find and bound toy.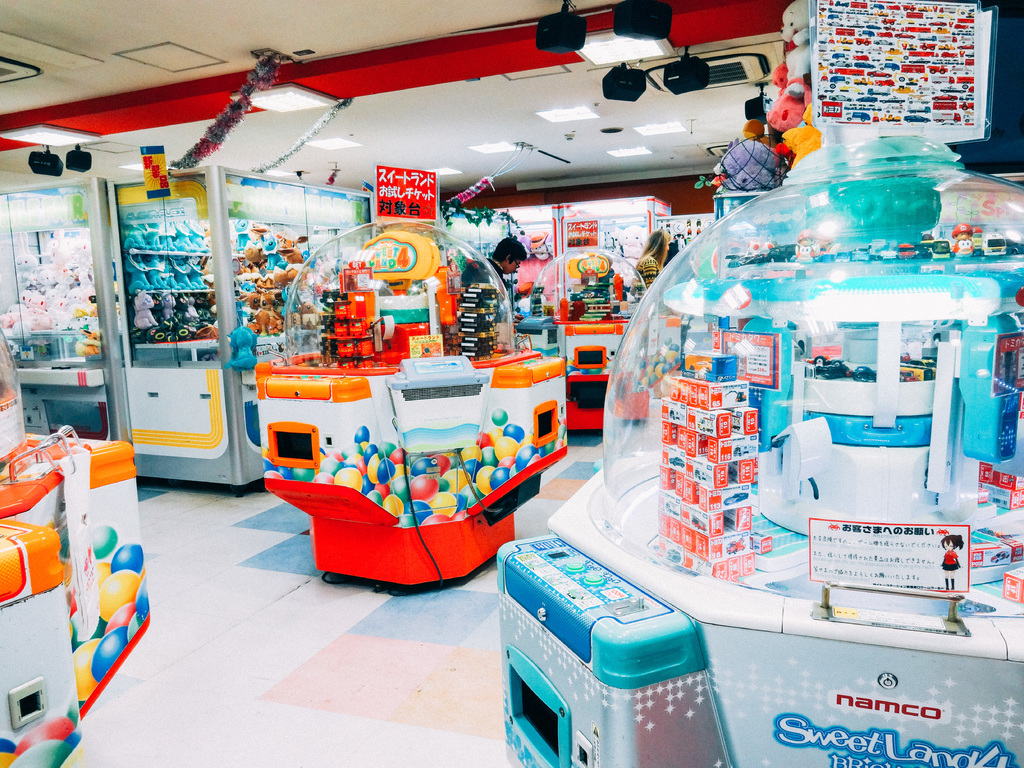
Bound: {"left": 524, "top": 235, "right": 657, "bottom": 421}.
